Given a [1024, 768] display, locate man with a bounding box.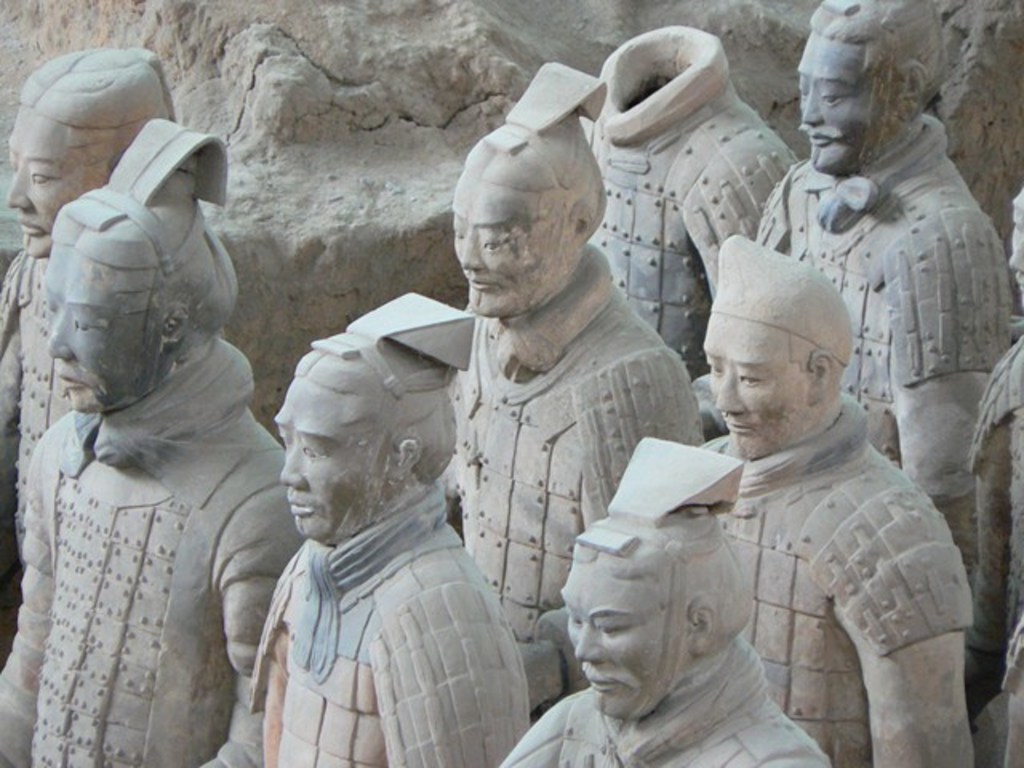
Located: 248/291/531/766.
